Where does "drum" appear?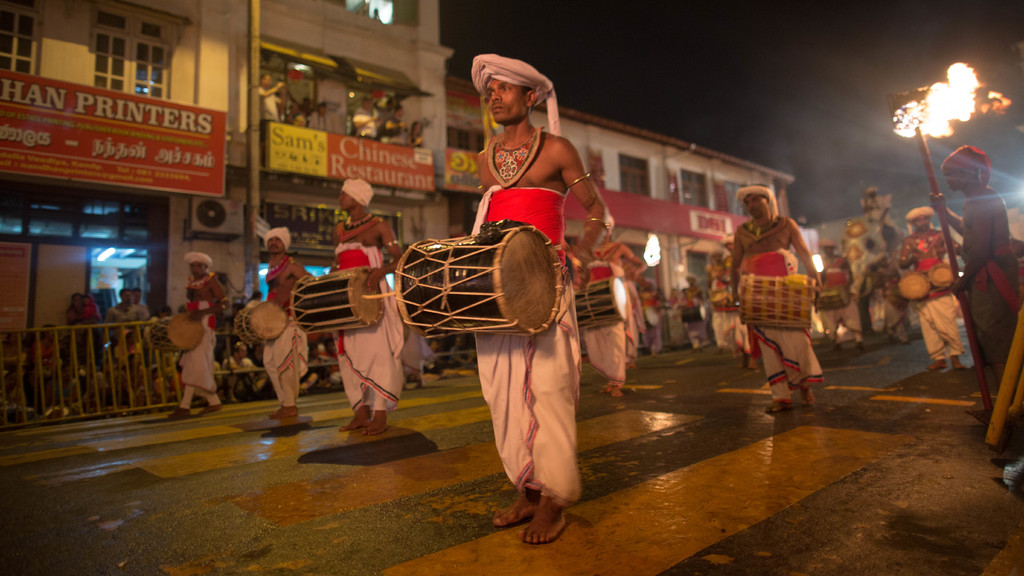
Appears at 738/276/815/332.
